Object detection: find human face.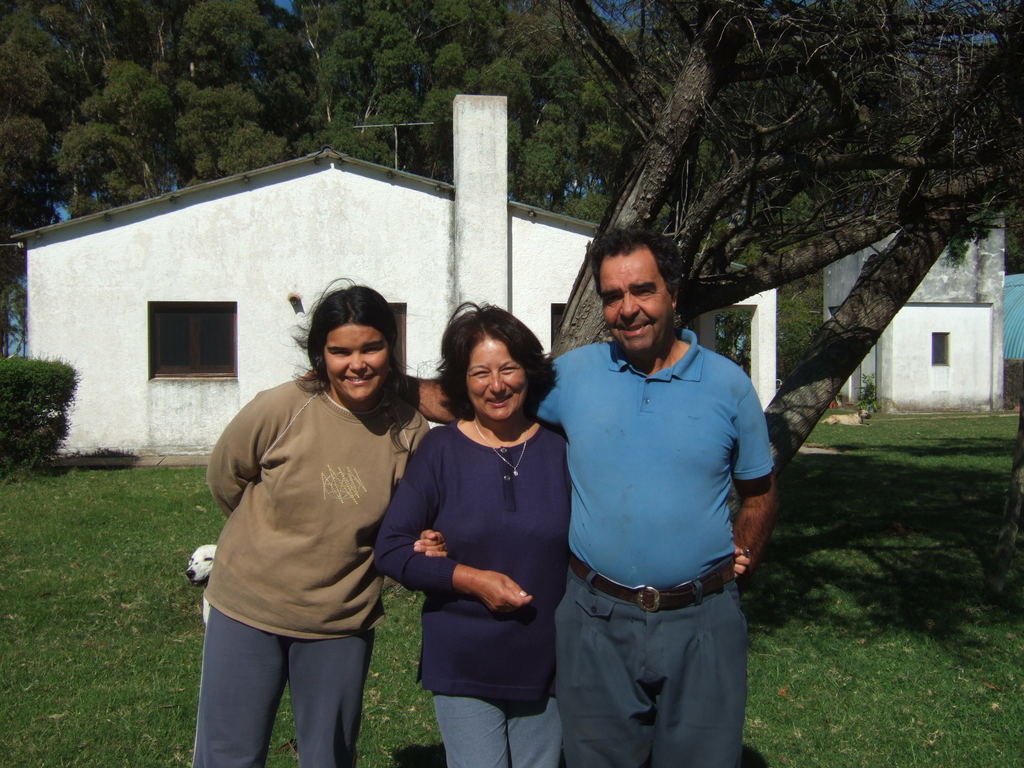
pyautogui.locateOnScreen(597, 249, 673, 351).
